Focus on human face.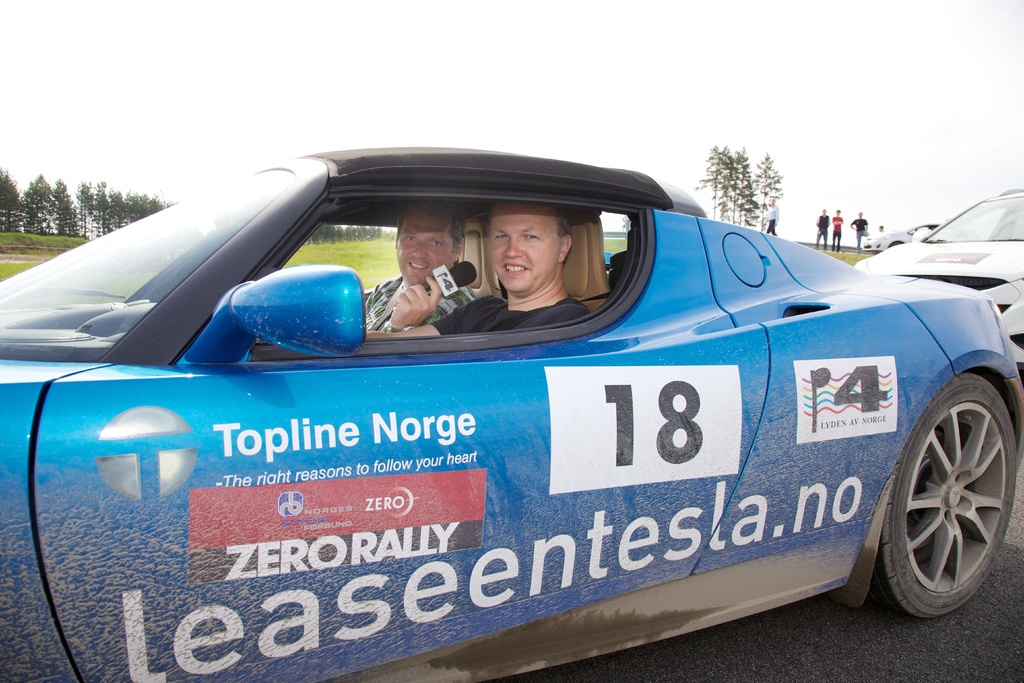
Focused at <bbox>488, 205, 559, 292</bbox>.
